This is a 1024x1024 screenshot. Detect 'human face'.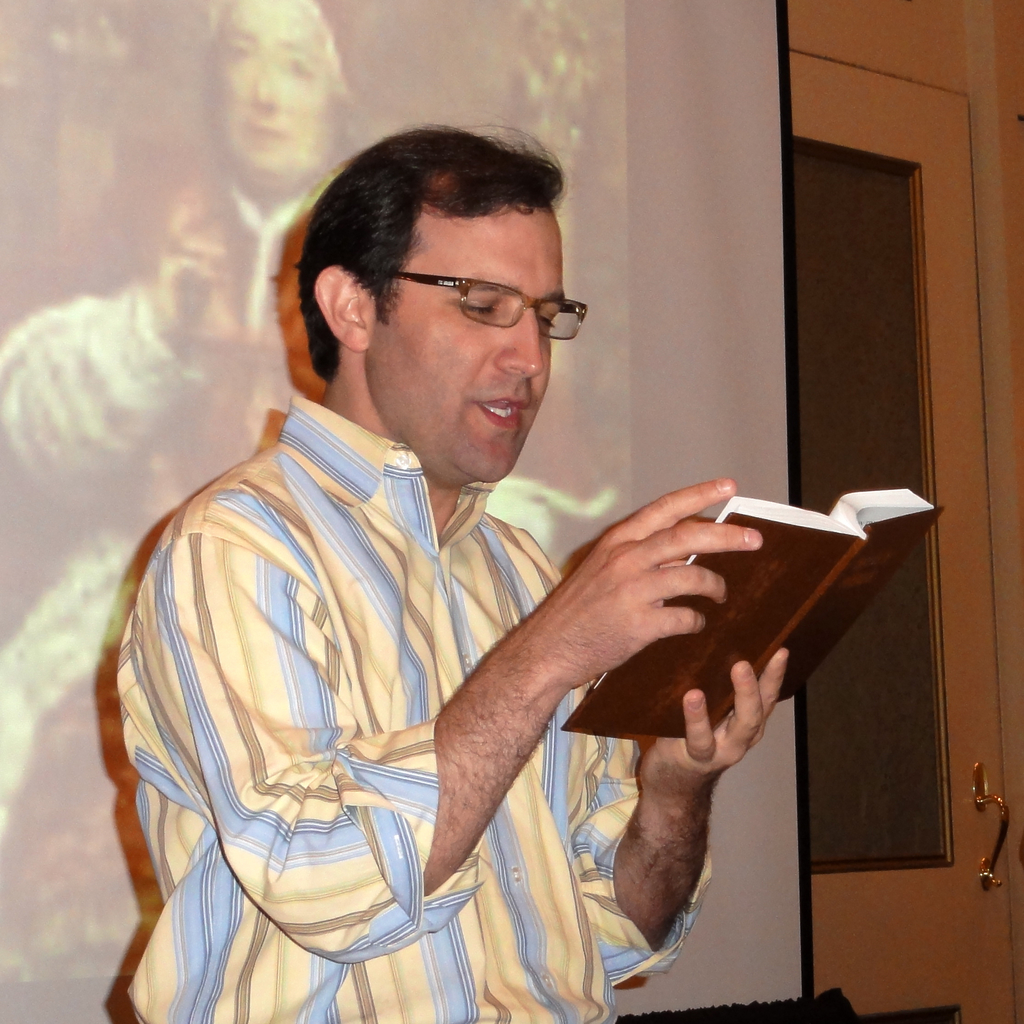
detection(369, 199, 566, 480).
